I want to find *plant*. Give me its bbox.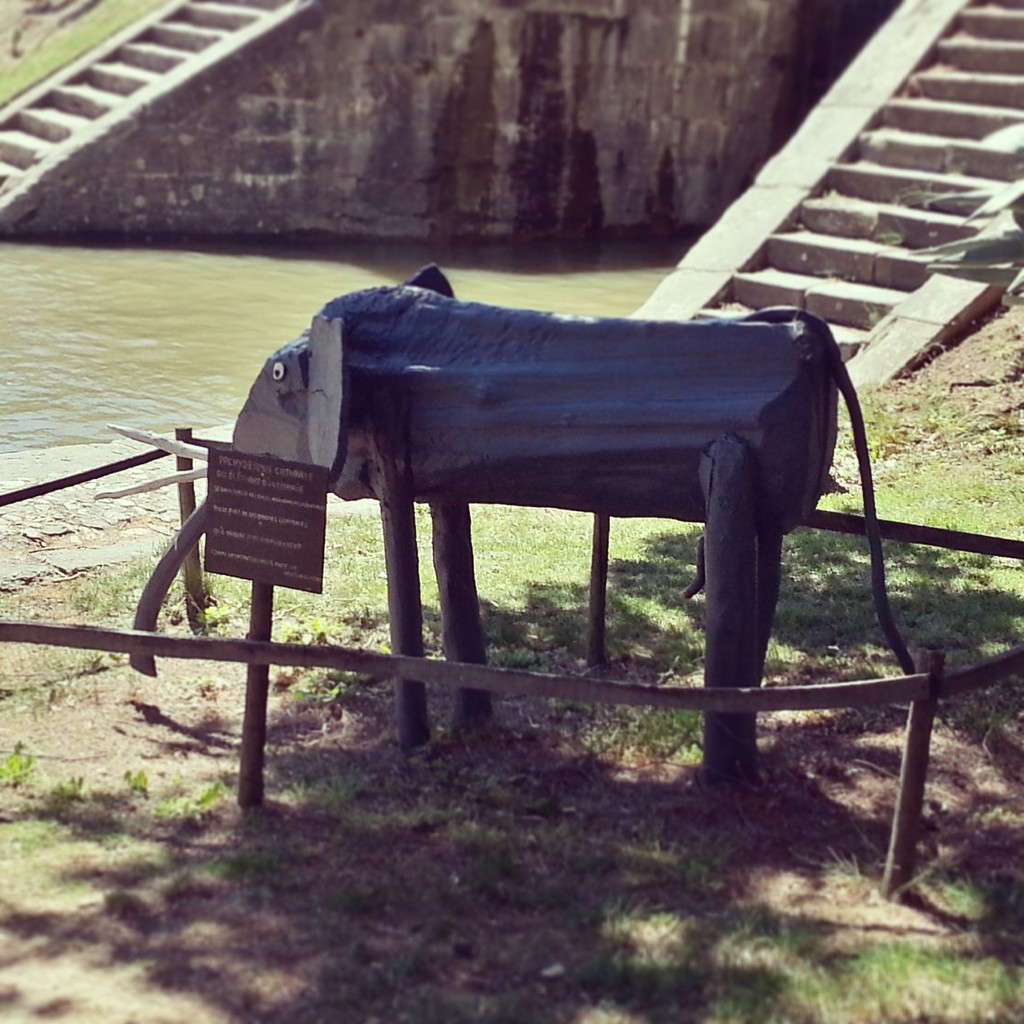
154,561,250,635.
